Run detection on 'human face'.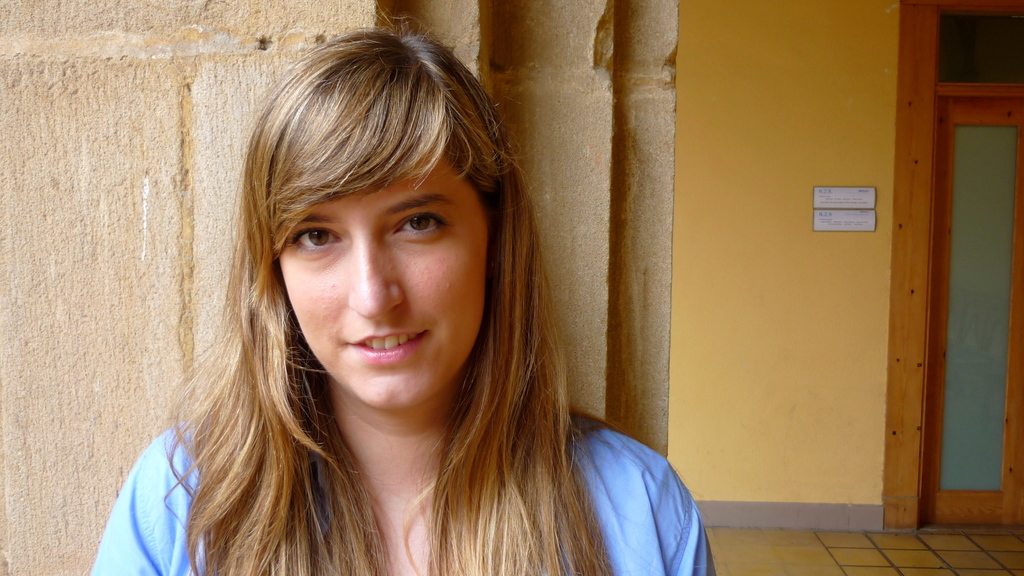
Result: 278, 153, 489, 408.
